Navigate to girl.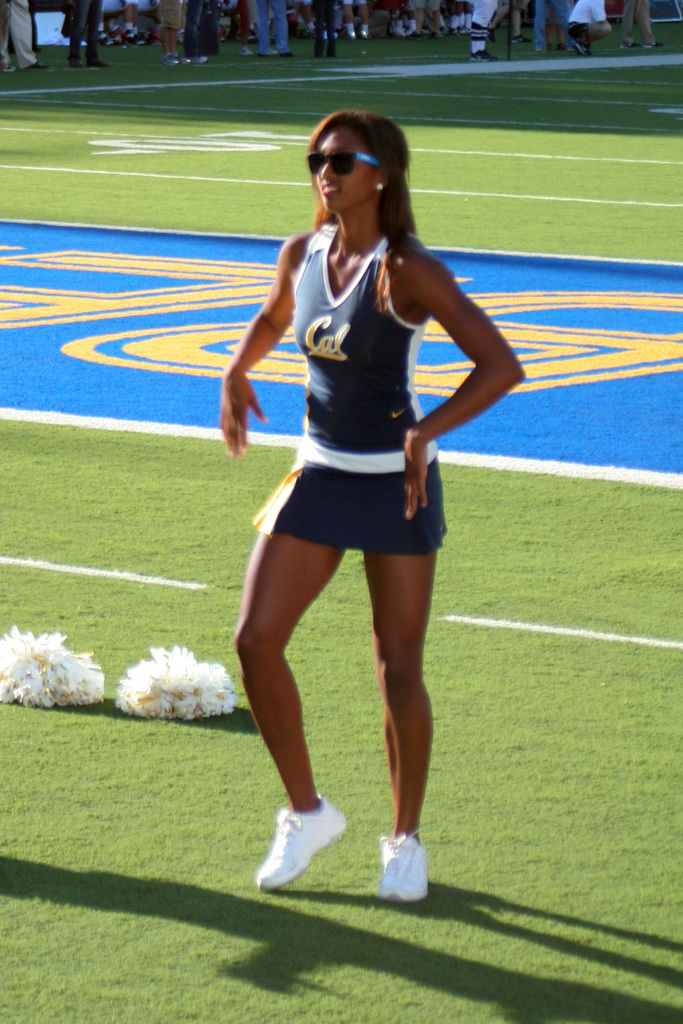
Navigation target: [222,116,523,902].
